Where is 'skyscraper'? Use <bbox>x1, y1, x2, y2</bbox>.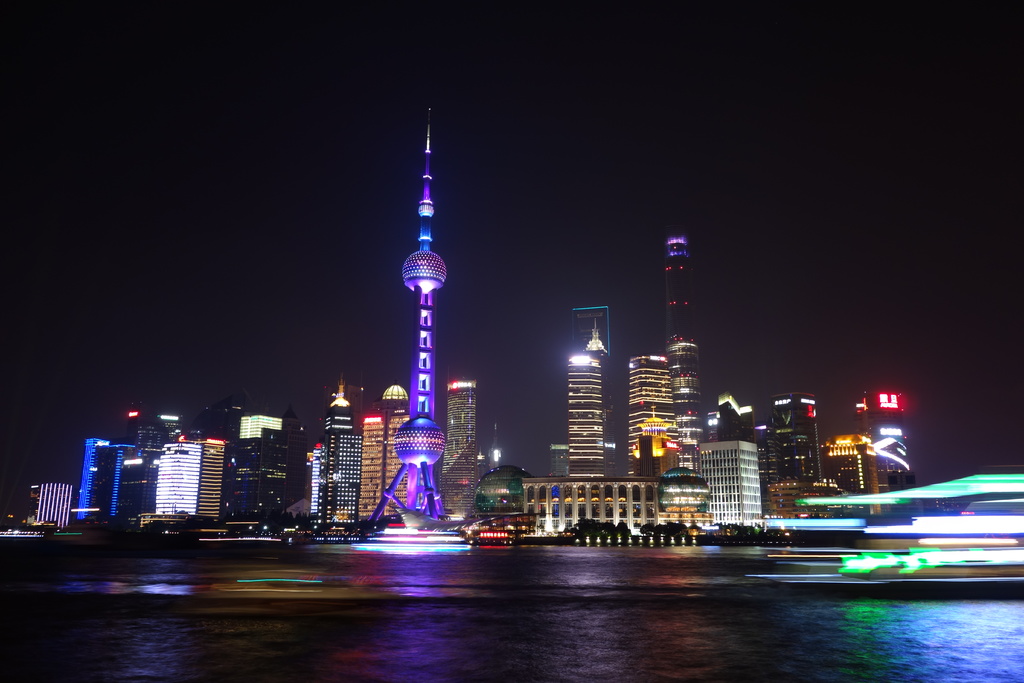
<bbox>628, 355, 680, 464</bbox>.
